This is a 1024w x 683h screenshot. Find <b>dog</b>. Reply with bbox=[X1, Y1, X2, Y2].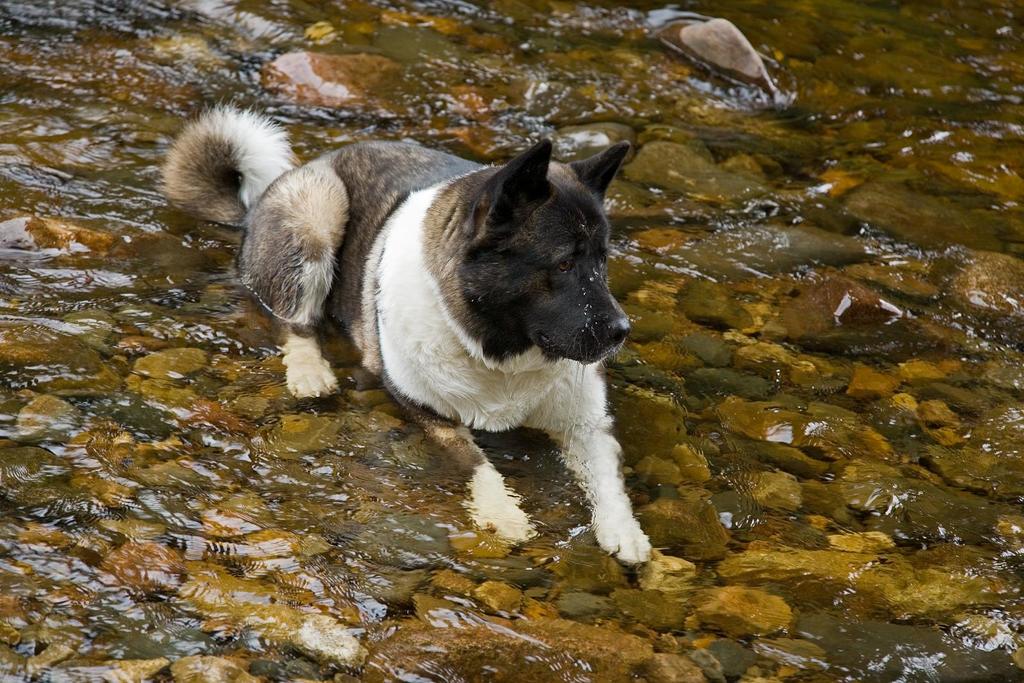
bbox=[156, 101, 655, 565].
